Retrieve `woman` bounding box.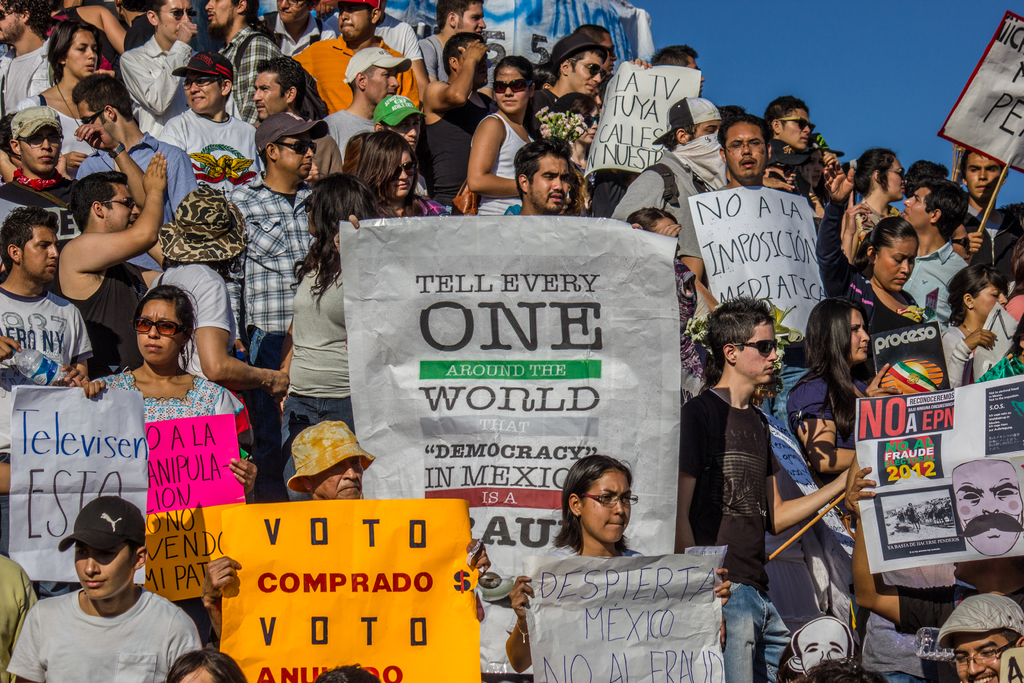
Bounding box: bbox=[814, 165, 932, 336].
